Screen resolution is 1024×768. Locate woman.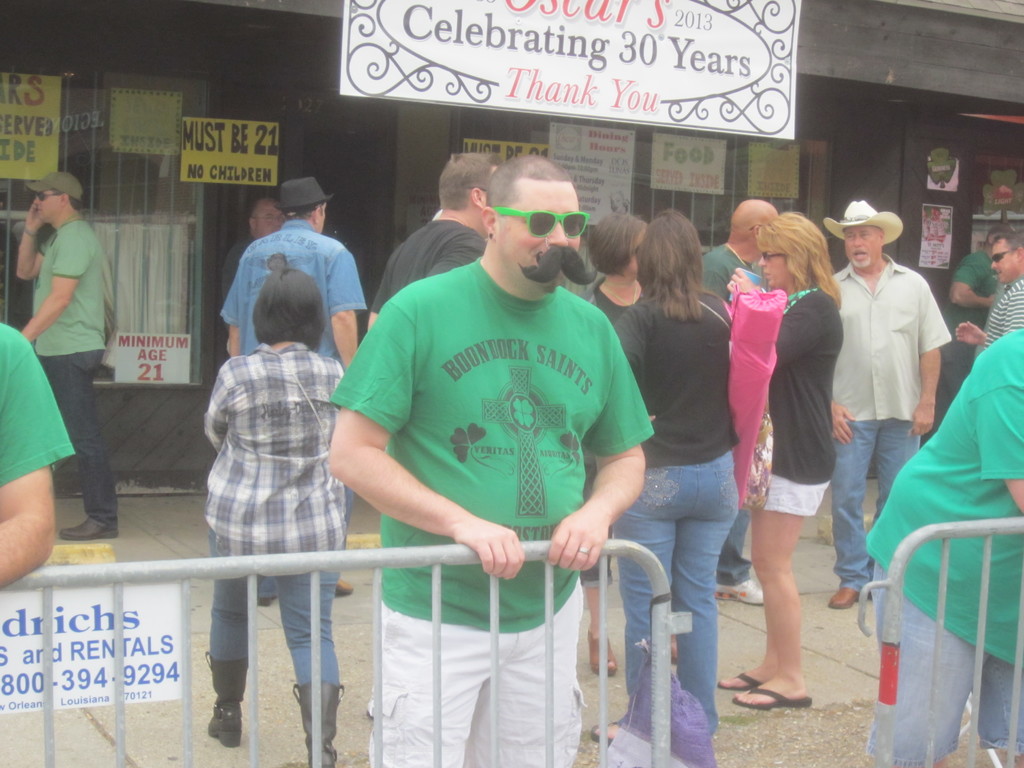
bbox(573, 207, 689, 680).
